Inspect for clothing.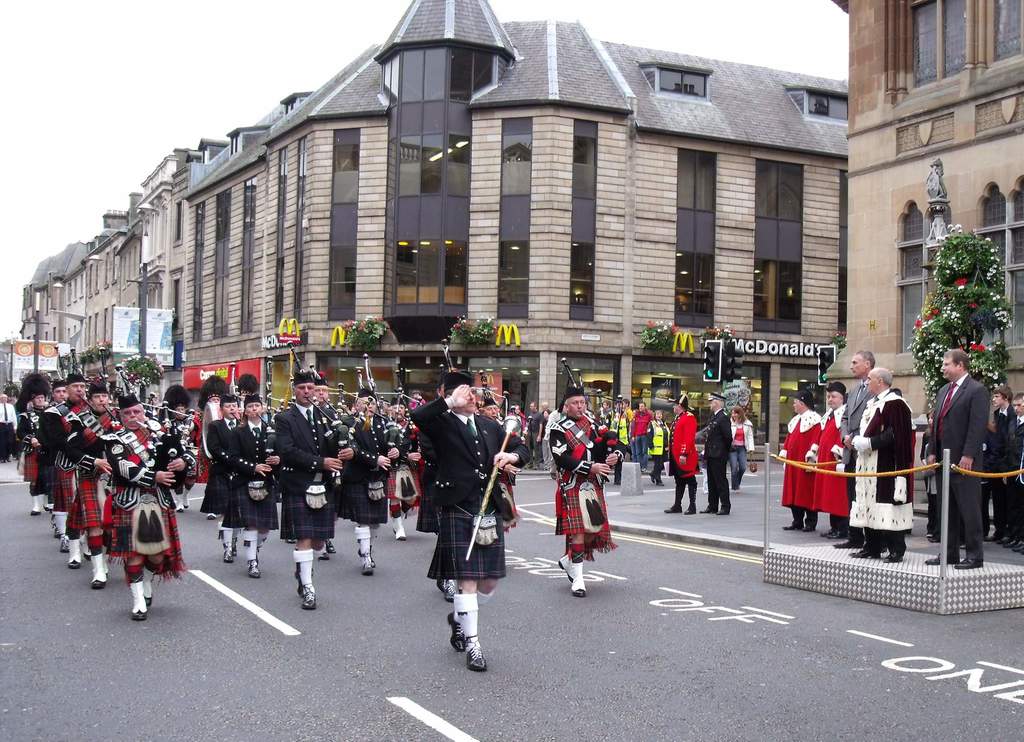
Inspection: l=732, t=423, r=755, b=484.
